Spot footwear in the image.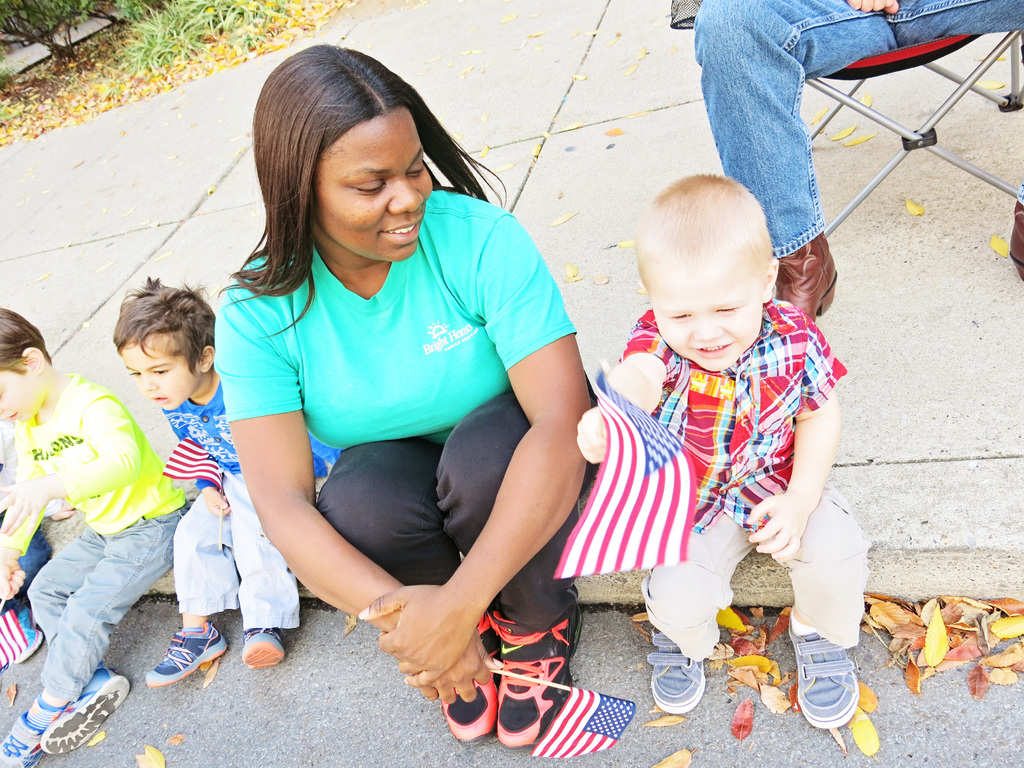
footwear found at region(242, 623, 288, 673).
